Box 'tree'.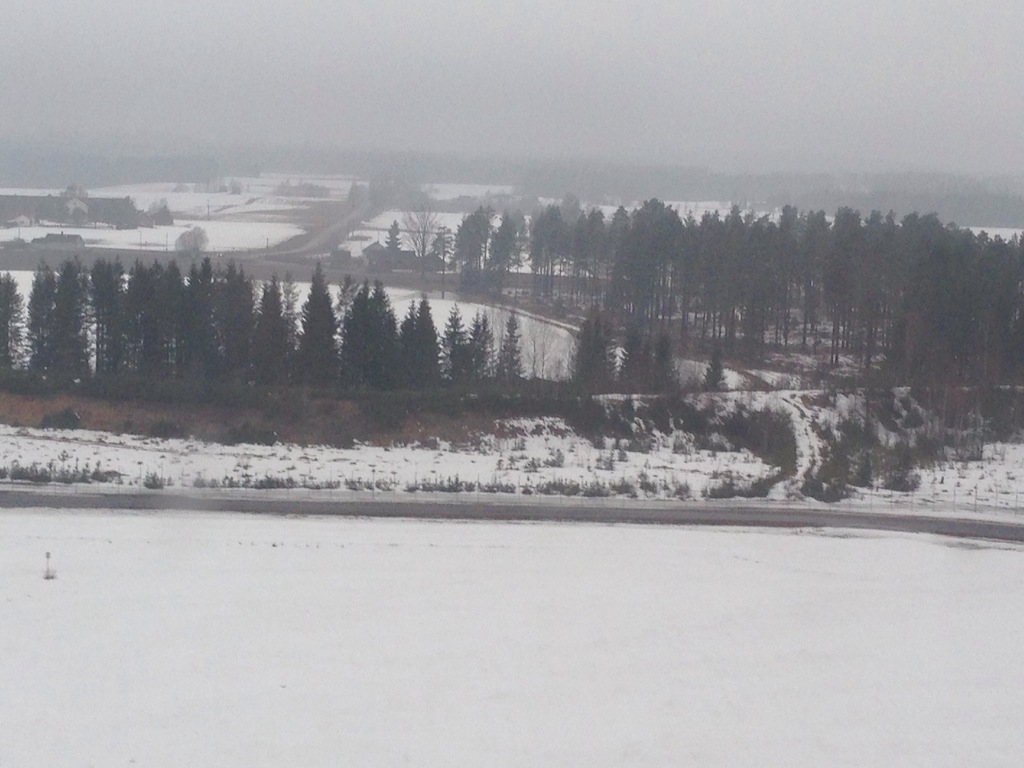
(719, 200, 748, 332).
